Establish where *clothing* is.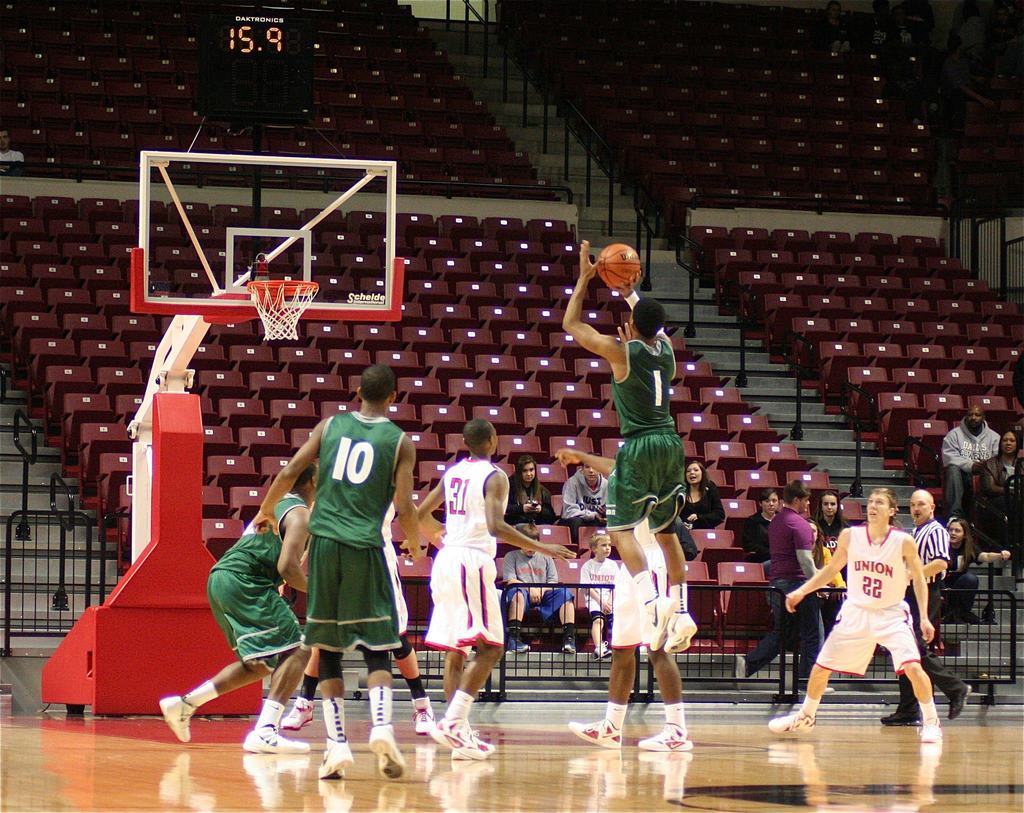
Established at <bbox>361, 641, 395, 682</bbox>.
